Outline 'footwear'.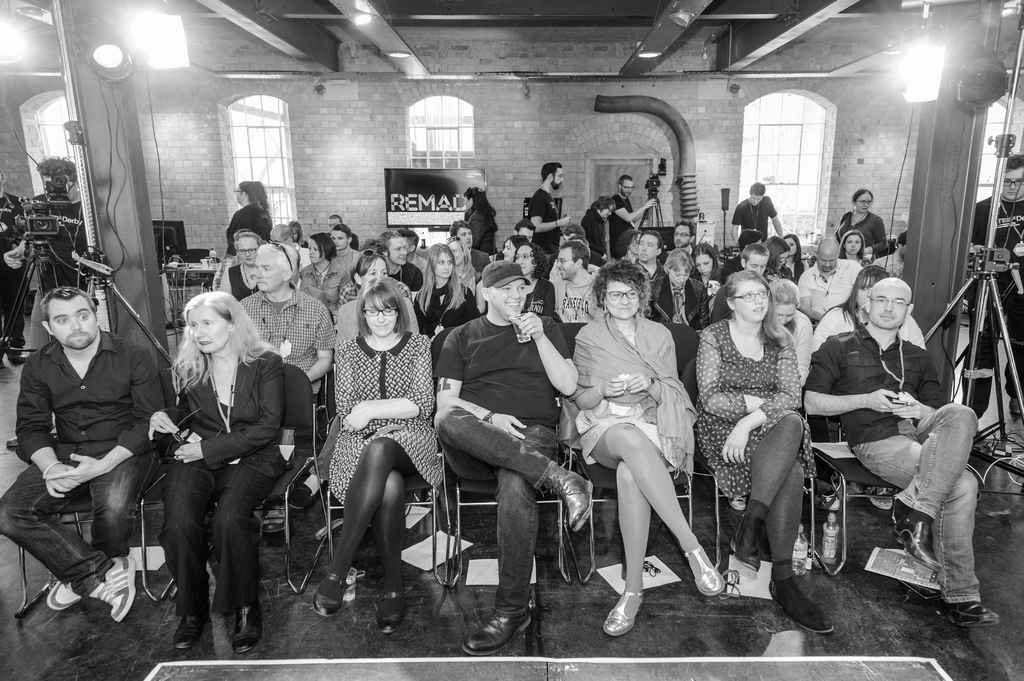
Outline: <region>852, 483, 867, 493</region>.
